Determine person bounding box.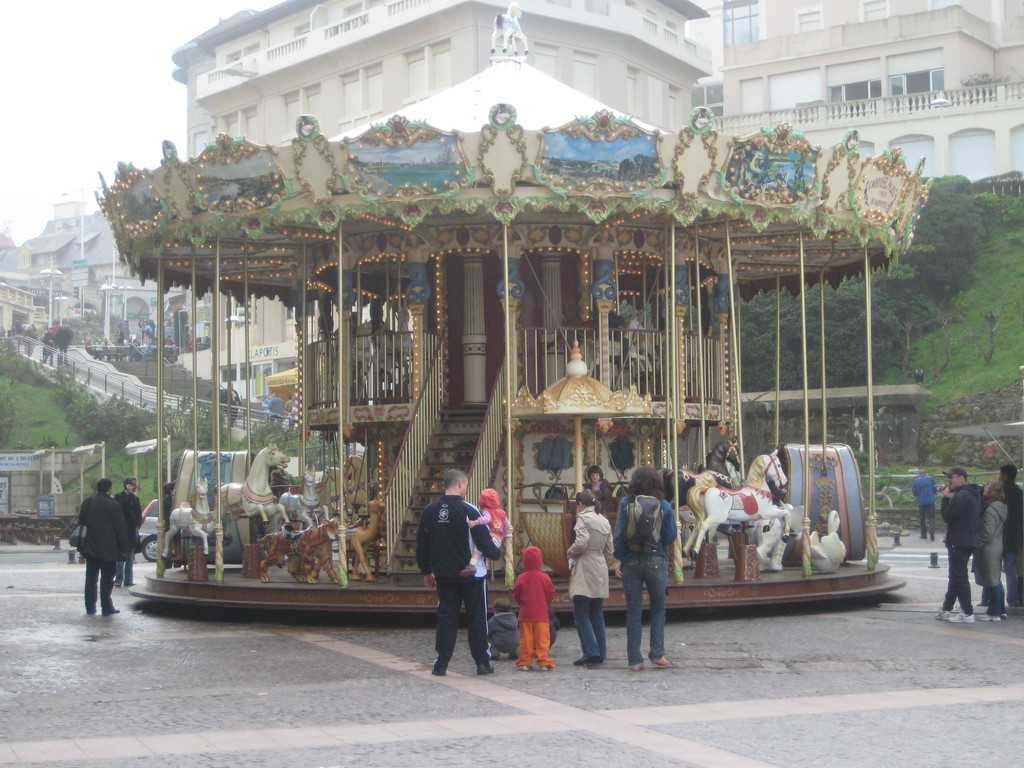
Determined: detection(913, 466, 937, 534).
